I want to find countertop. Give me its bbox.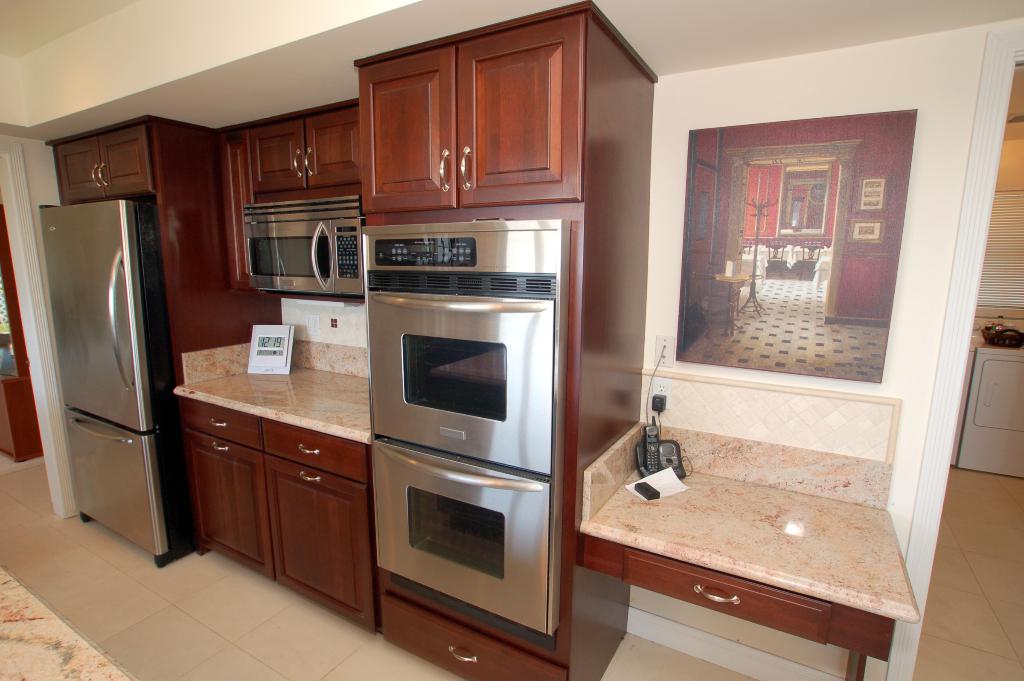
575/461/919/623.
